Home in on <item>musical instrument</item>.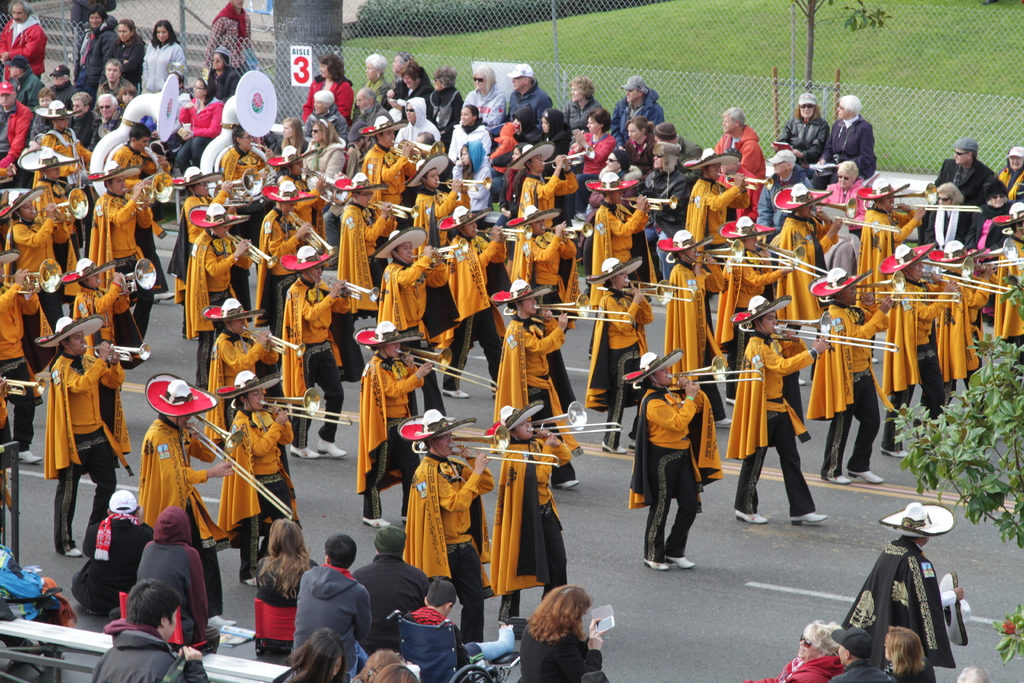
Homed in at bbox=[735, 308, 905, 353].
